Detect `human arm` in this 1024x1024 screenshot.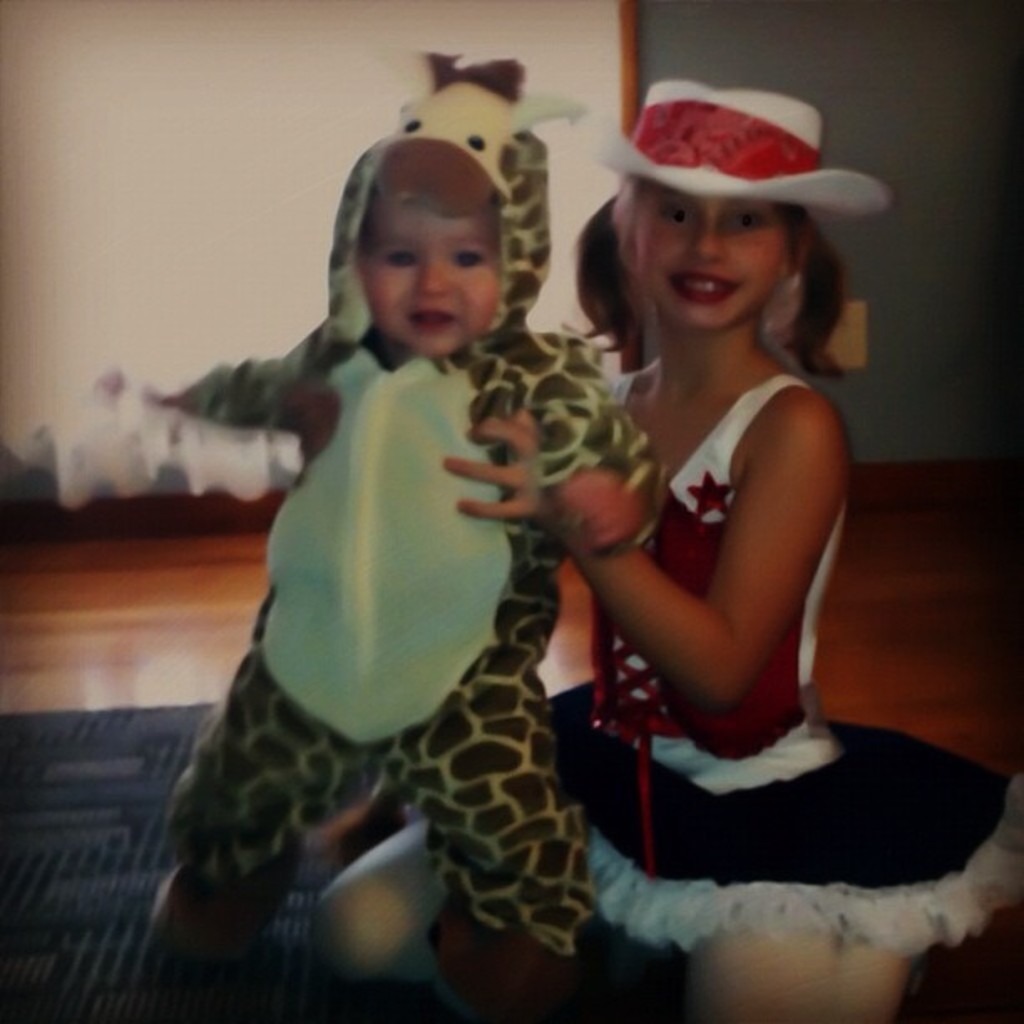
Detection: x1=574 y1=370 x2=855 y2=763.
